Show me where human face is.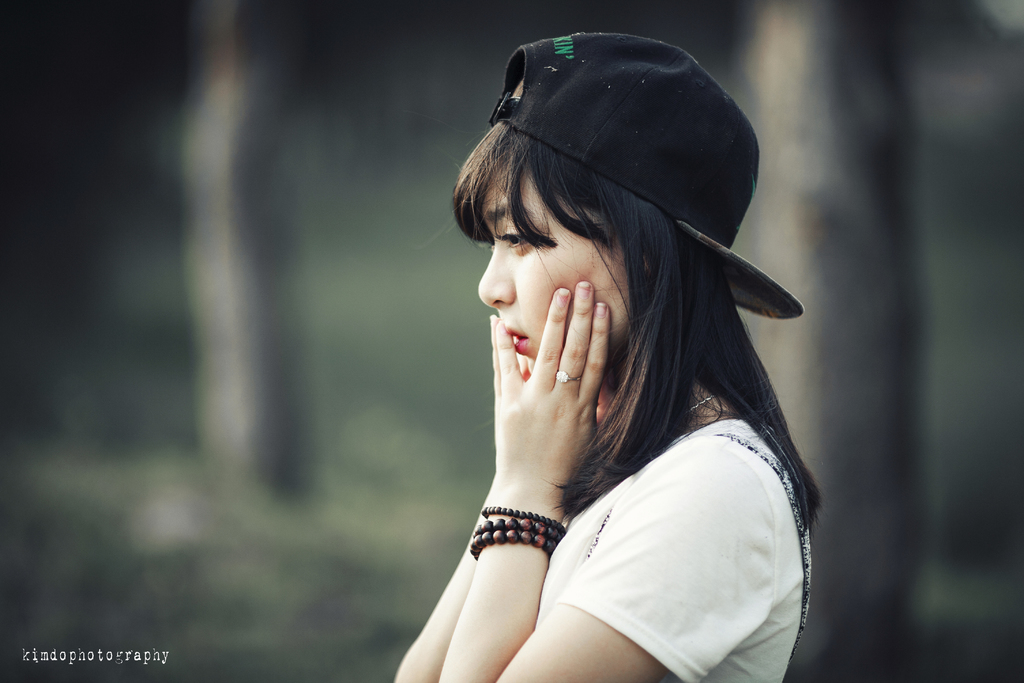
human face is at (477, 163, 625, 365).
